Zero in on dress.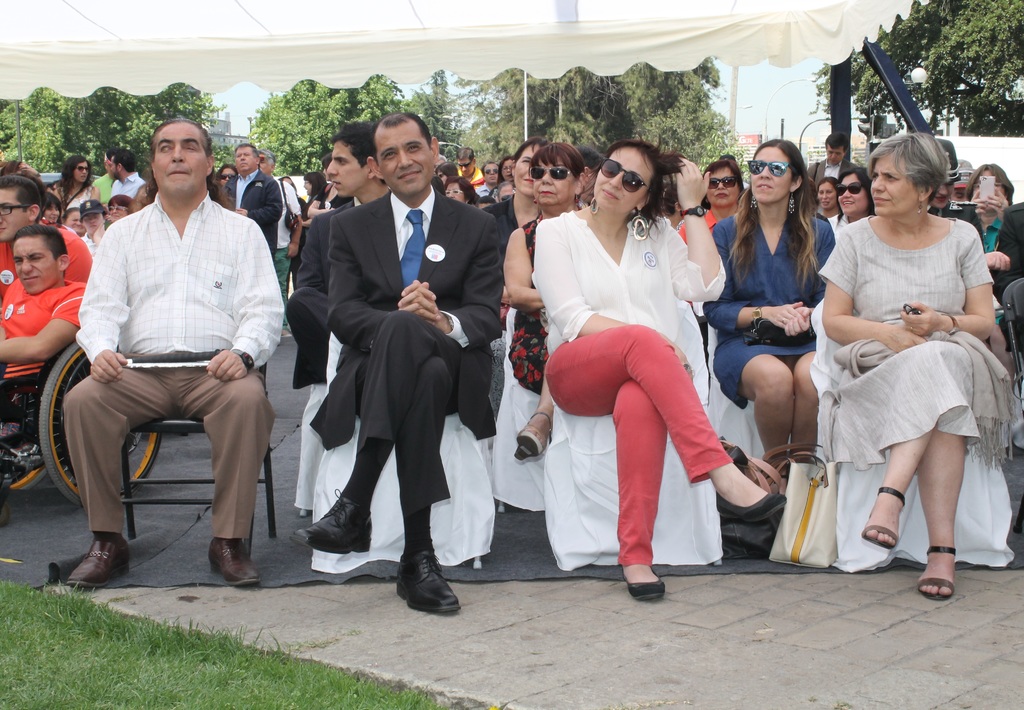
Zeroed in: [504,213,555,398].
